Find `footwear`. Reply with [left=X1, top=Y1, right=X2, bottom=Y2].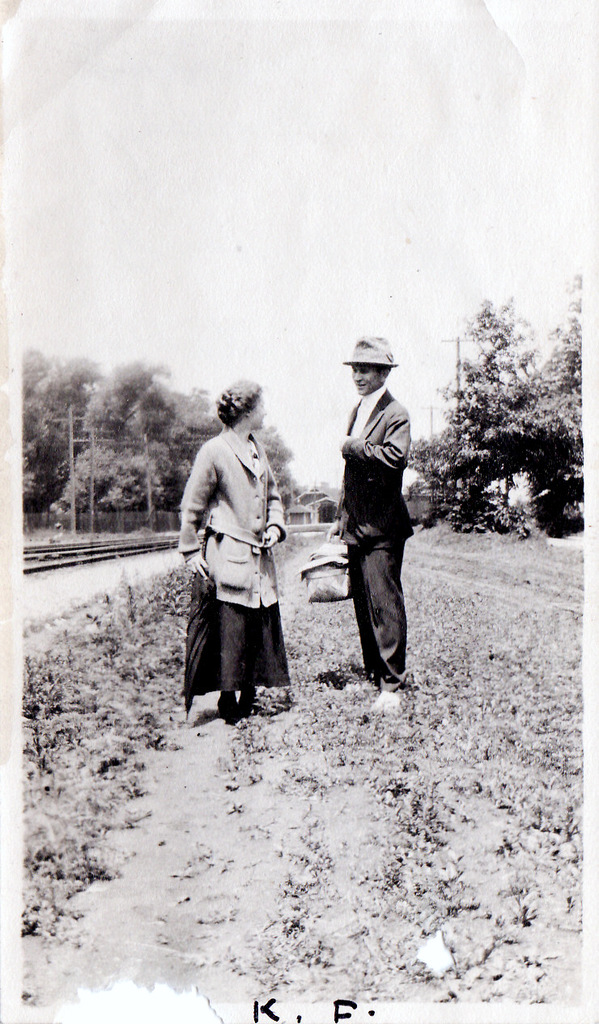
[left=367, top=683, right=402, bottom=722].
